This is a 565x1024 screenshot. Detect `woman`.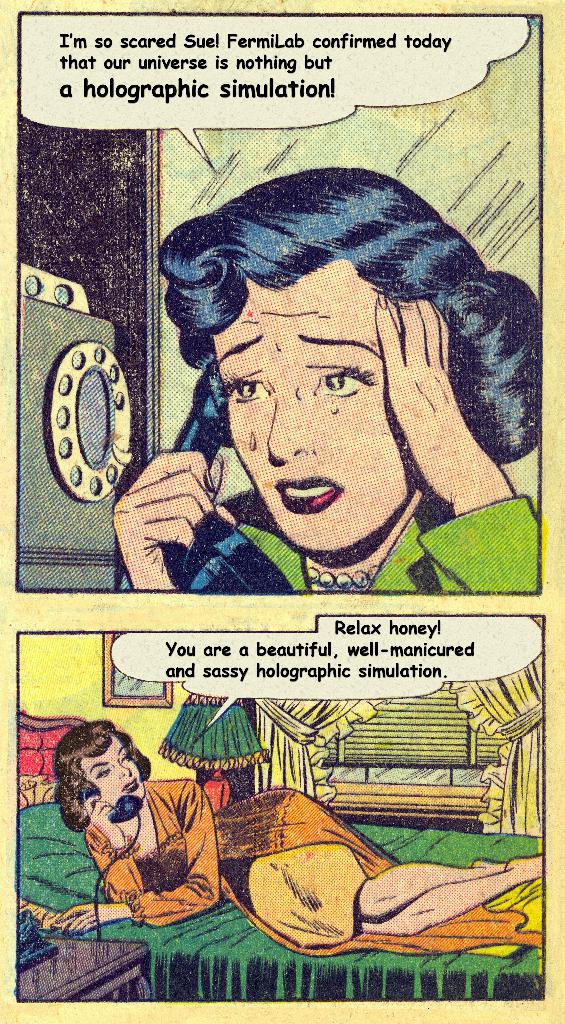
{"x1": 53, "y1": 715, "x2": 548, "y2": 959}.
